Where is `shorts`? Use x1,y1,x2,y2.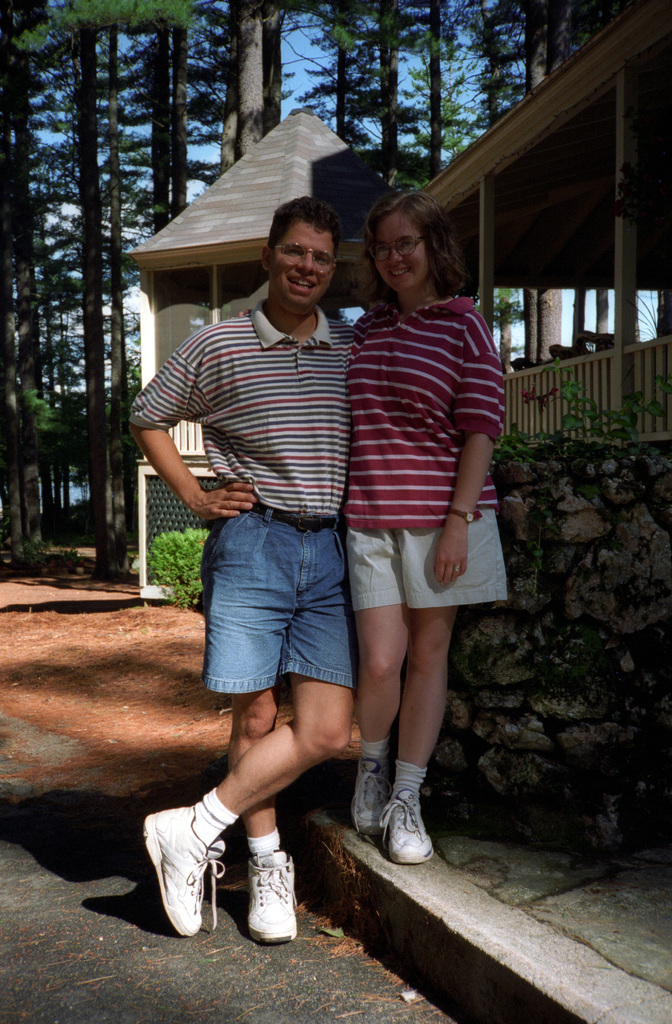
346,508,507,612.
